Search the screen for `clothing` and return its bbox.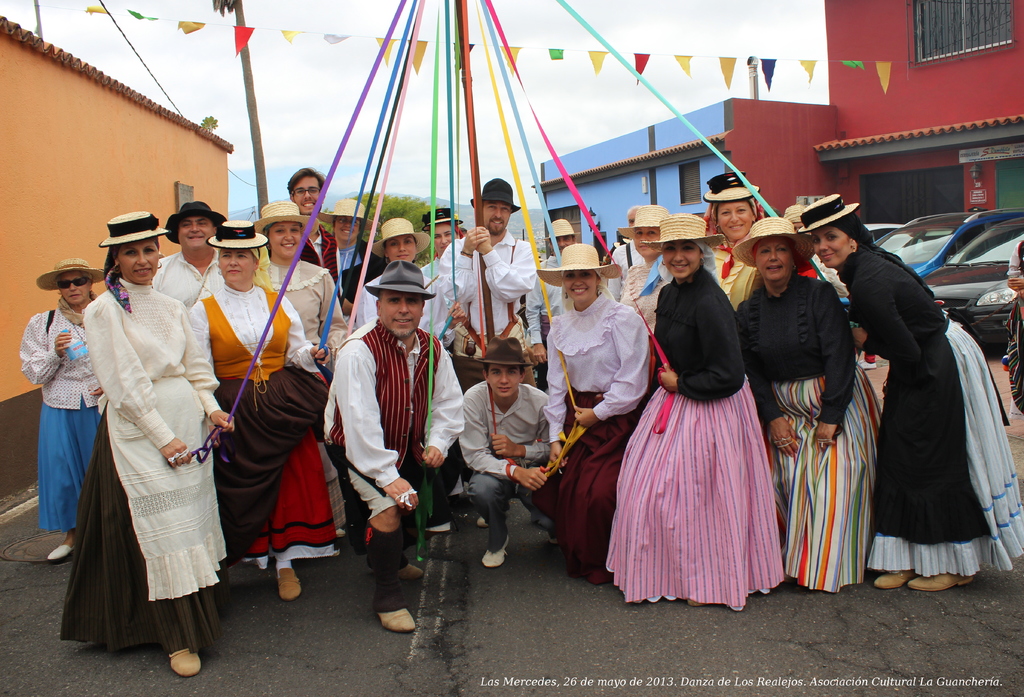
Found: [307, 317, 478, 545].
